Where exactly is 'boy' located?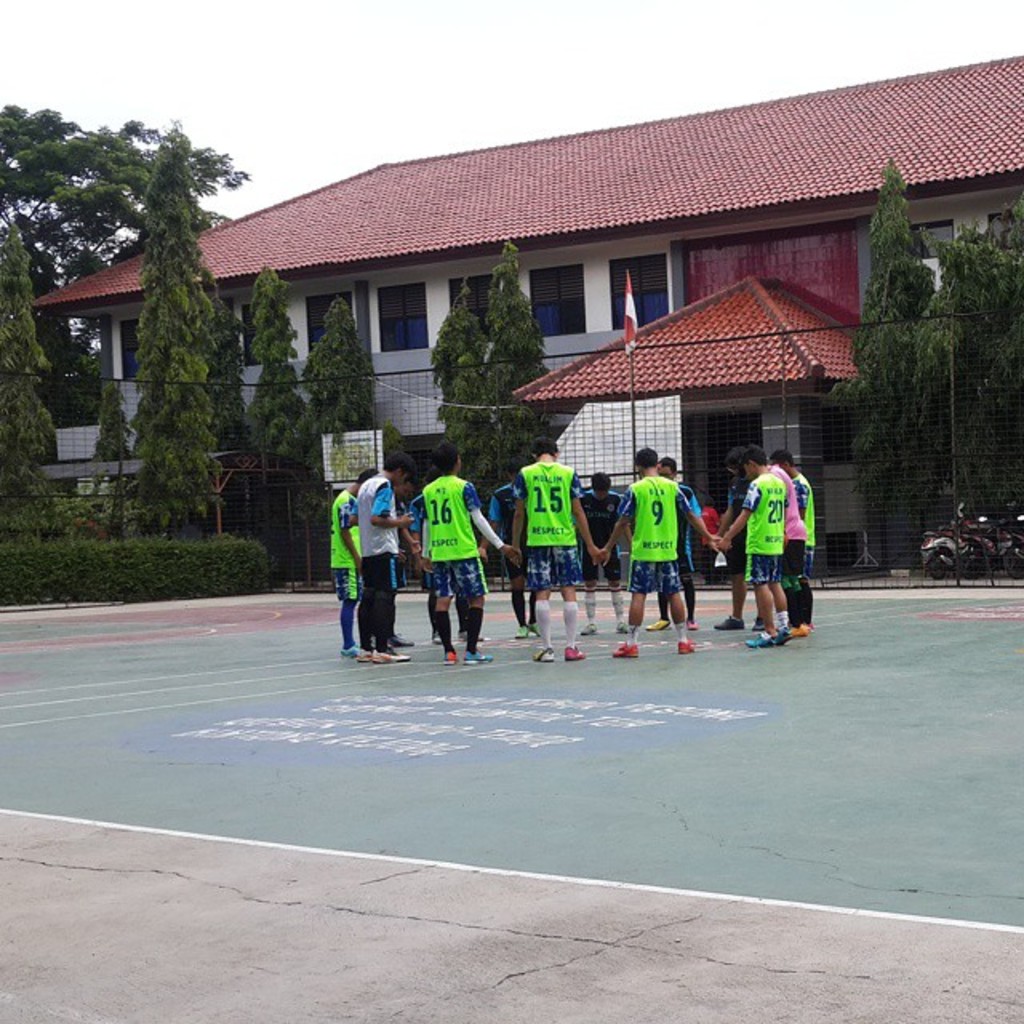
Its bounding box is left=416, top=438, right=523, bottom=667.
